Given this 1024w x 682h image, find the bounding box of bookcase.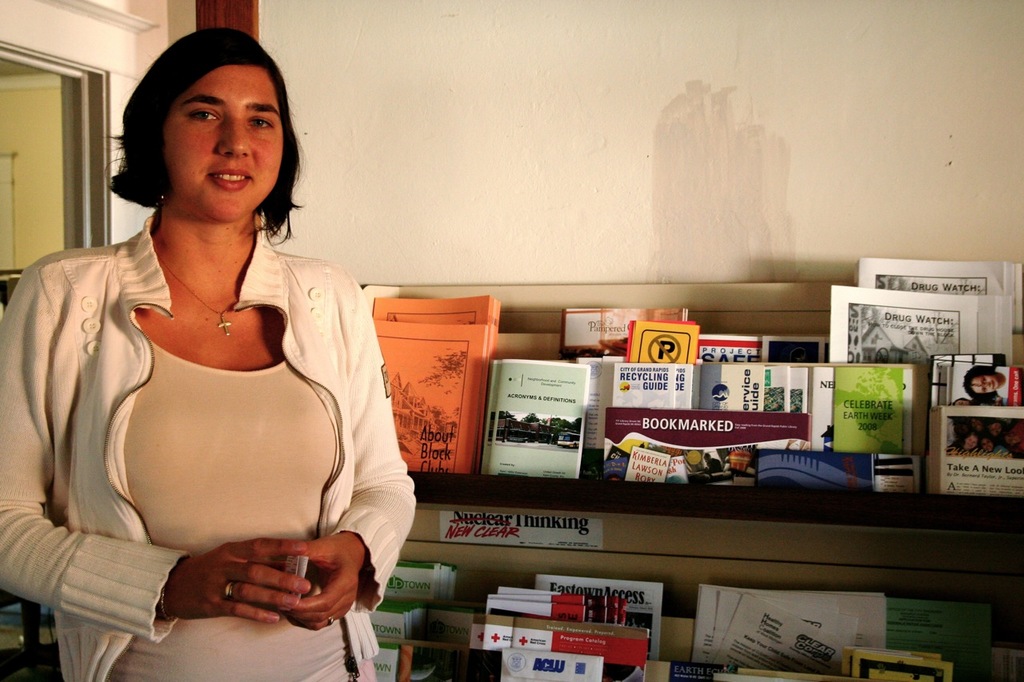
[355,257,1023,681].
